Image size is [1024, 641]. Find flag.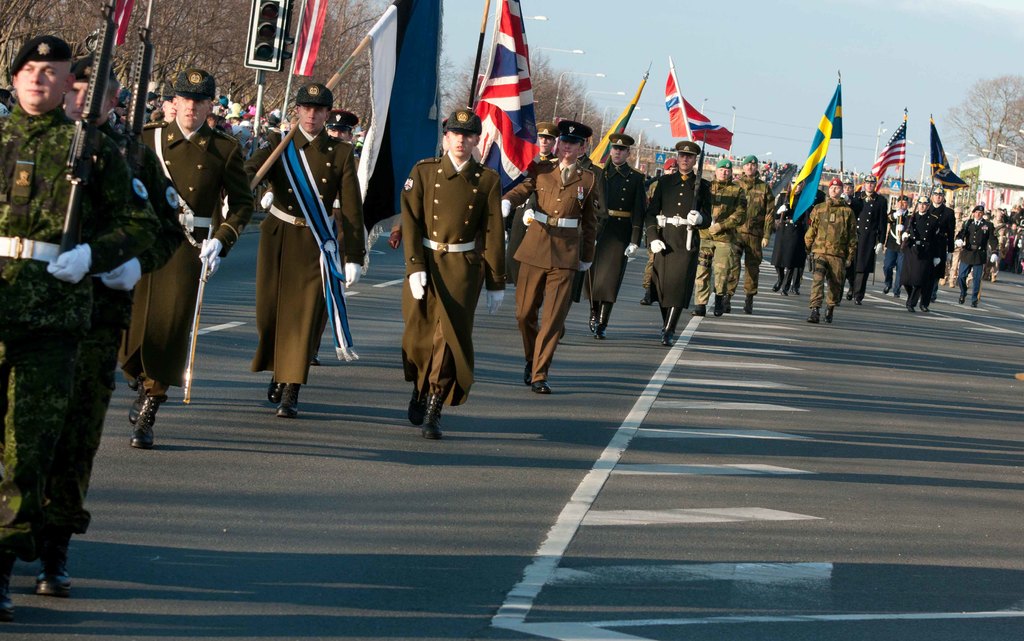
(475,8,554,205).
